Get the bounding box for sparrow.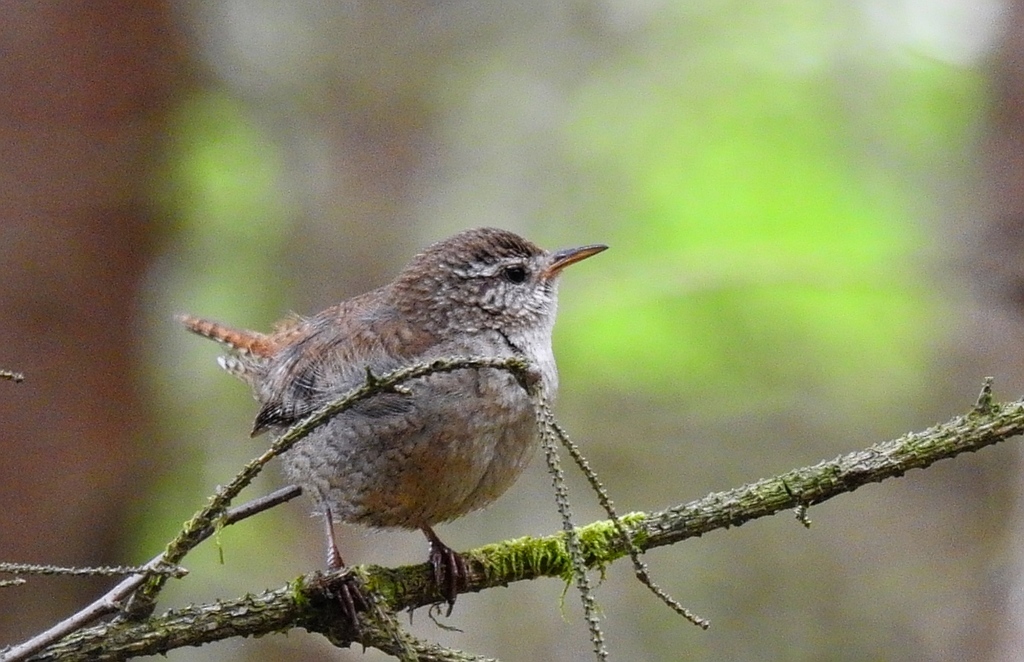
(x1=175, y1=223, x2=608, y2=618).
